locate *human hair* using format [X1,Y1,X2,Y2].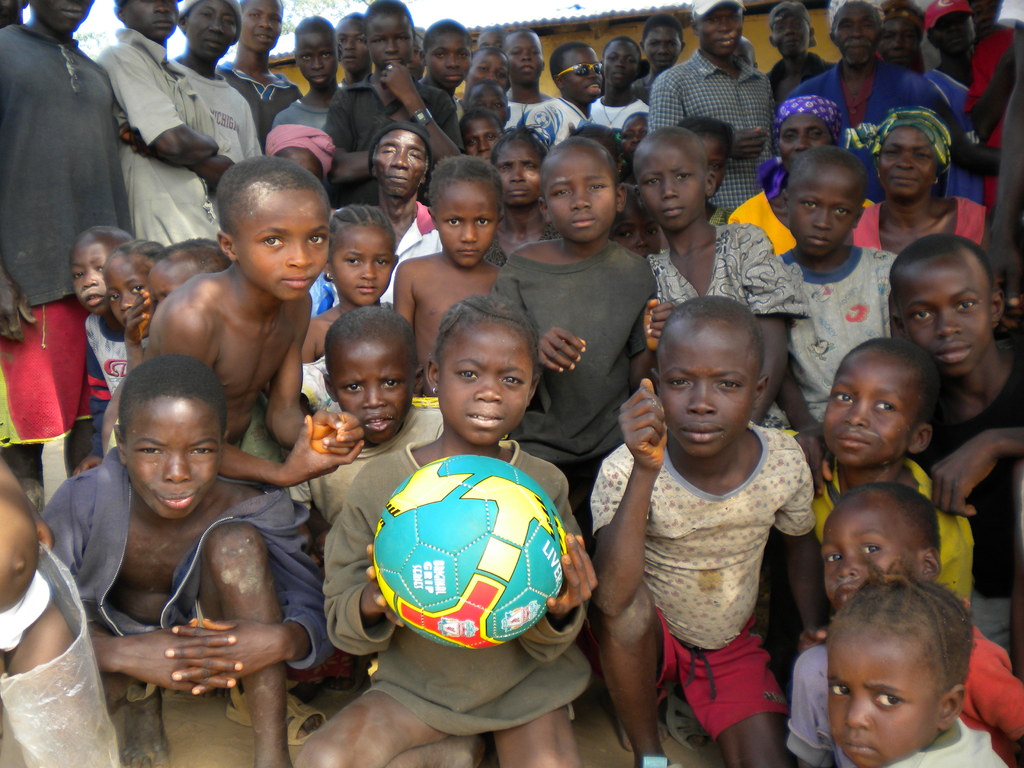
[837,333,939,417].
